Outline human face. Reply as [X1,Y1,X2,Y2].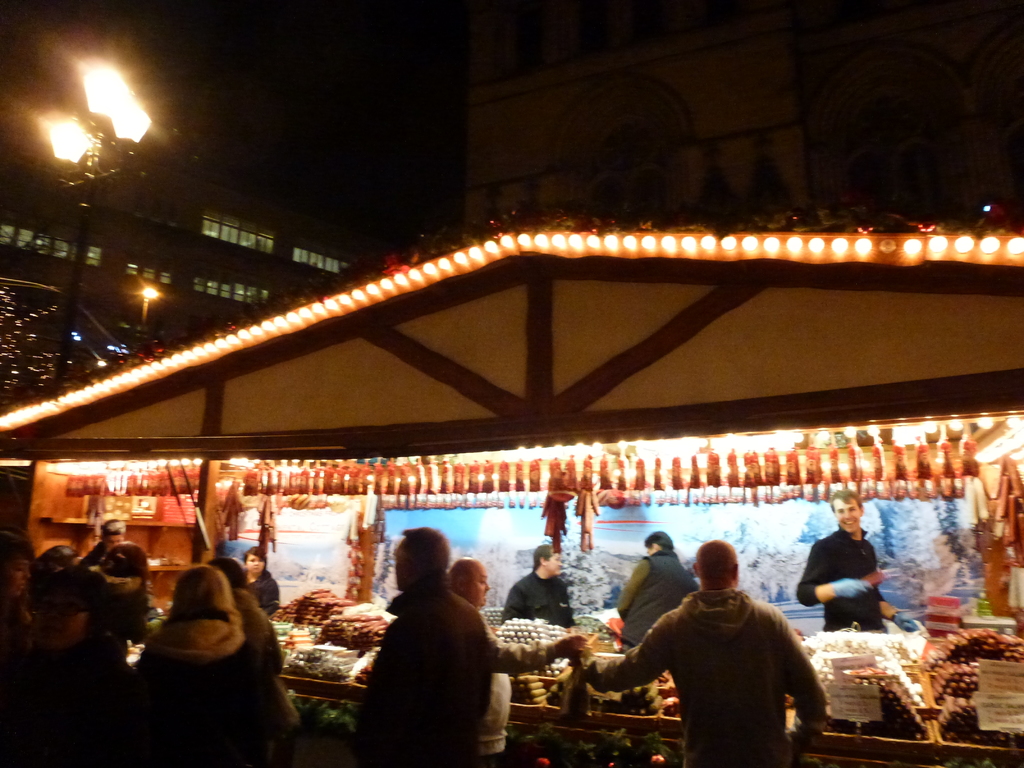
[546,557,566,572].
